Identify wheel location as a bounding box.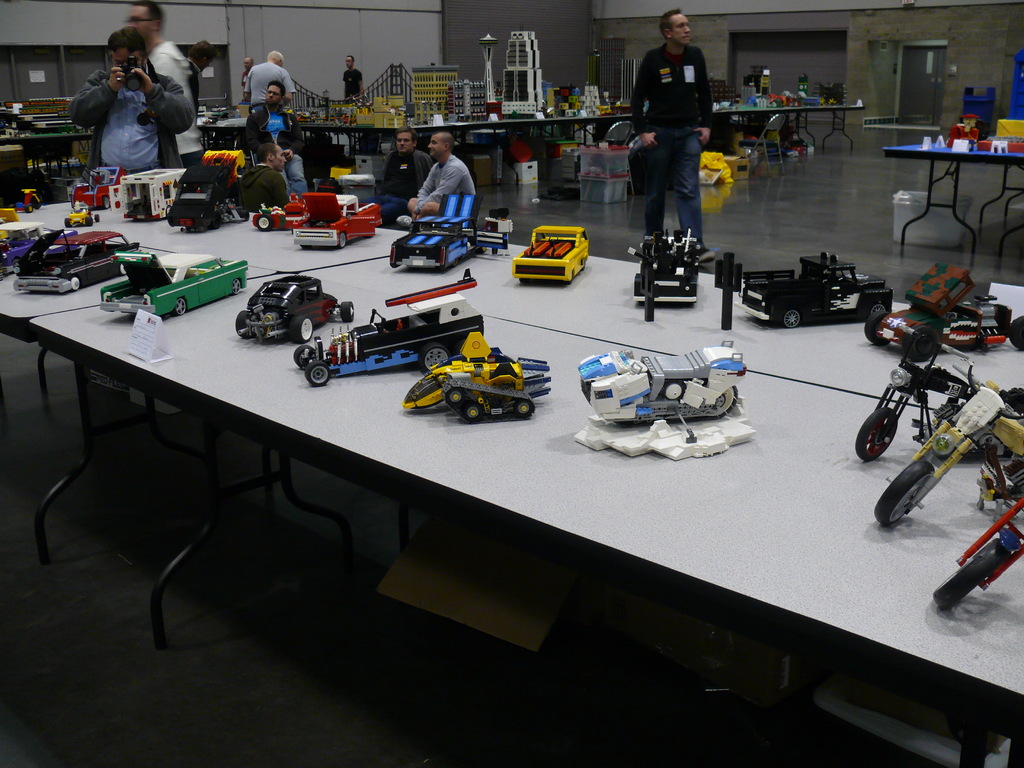
x1=781 y1=310 x2=799 y2=327.
